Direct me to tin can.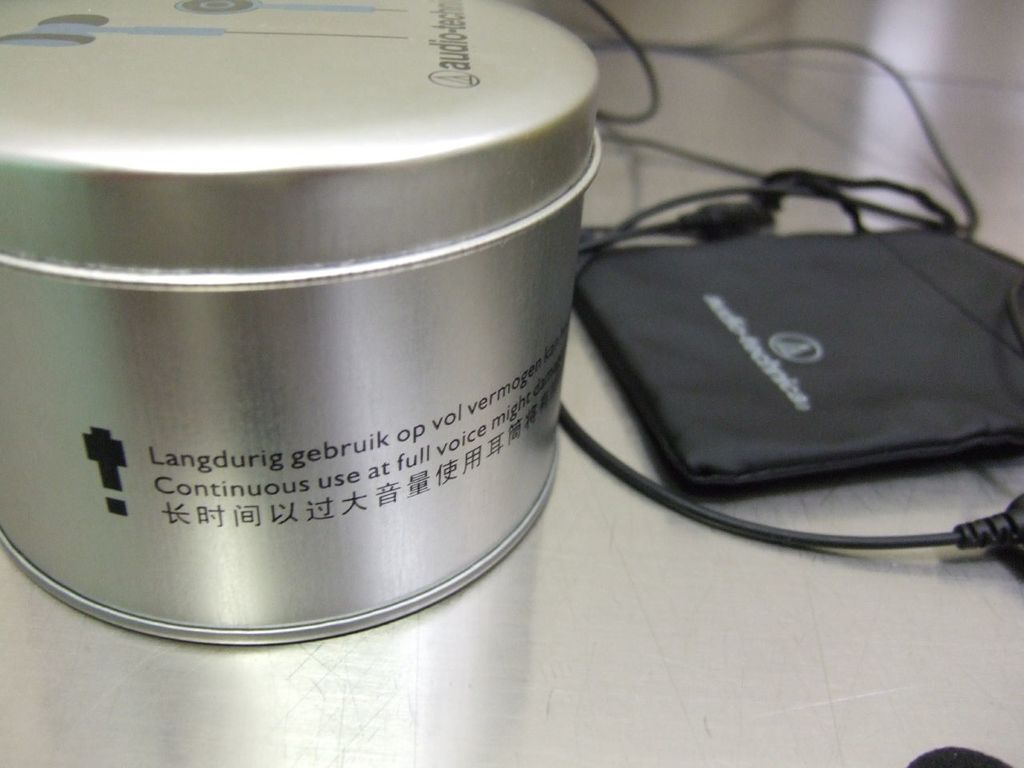
Direction: rect(0, 0, 605, 646).
